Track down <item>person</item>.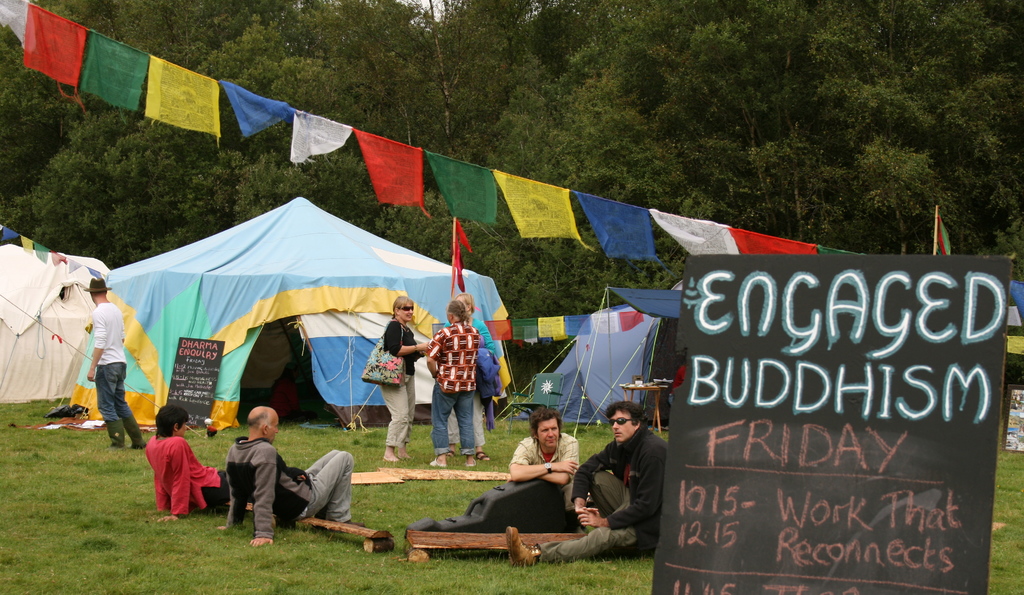
Tracked to [449,293,500,456].
